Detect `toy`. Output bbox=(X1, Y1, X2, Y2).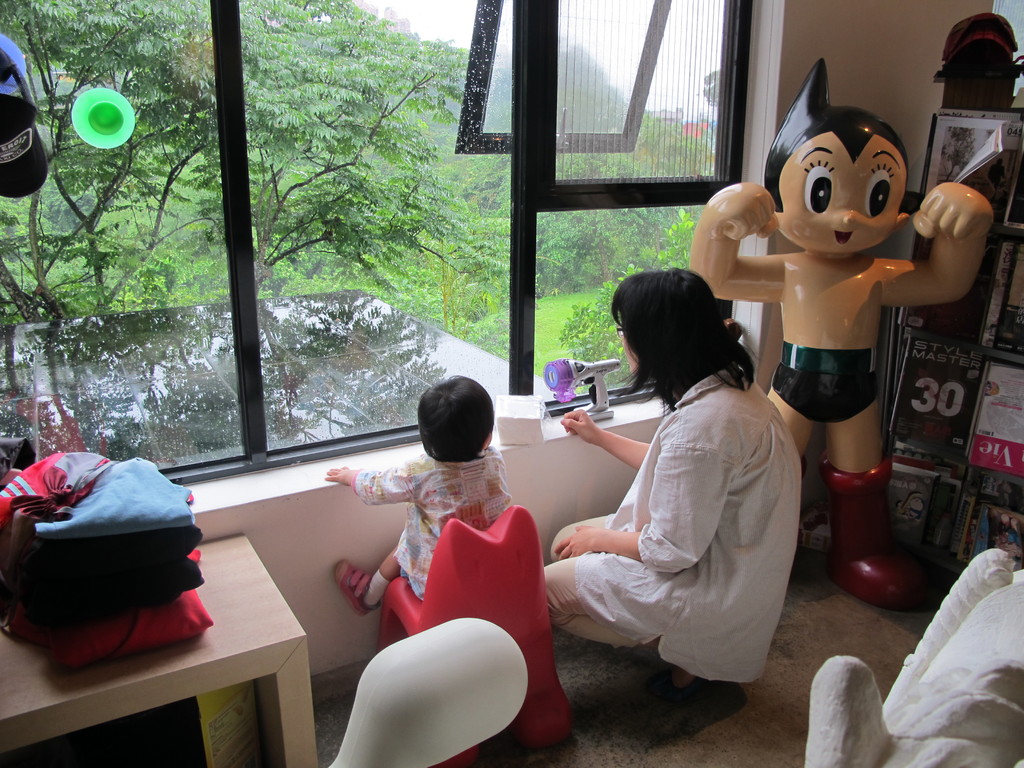
bbox=(543, 358, 621, 424).
